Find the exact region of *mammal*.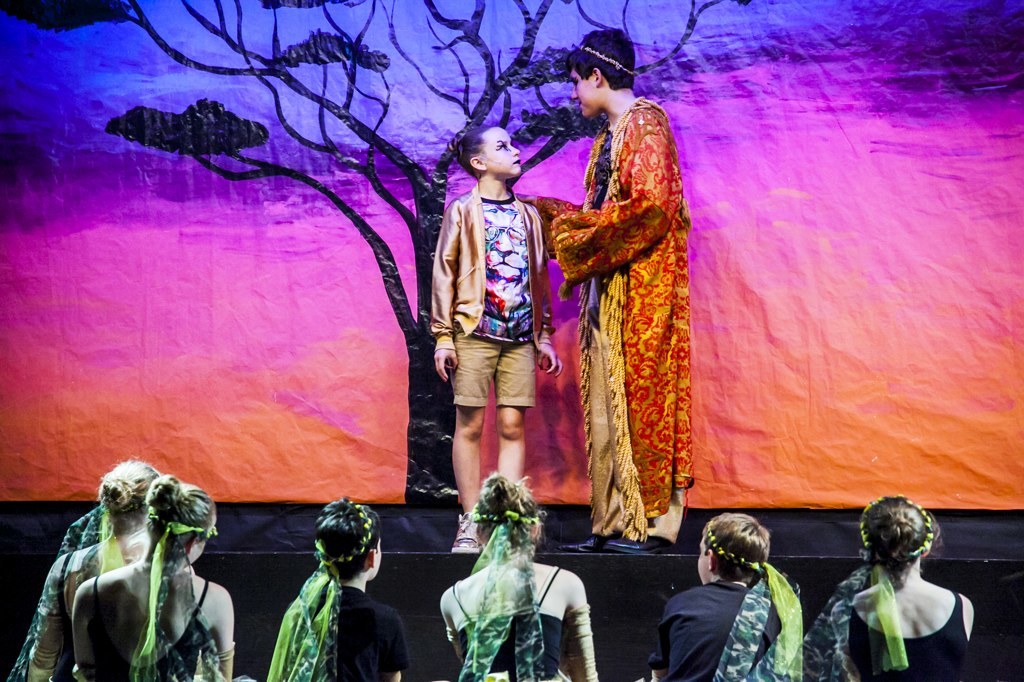
Exact region: crop(263, 491, 409, 681).
